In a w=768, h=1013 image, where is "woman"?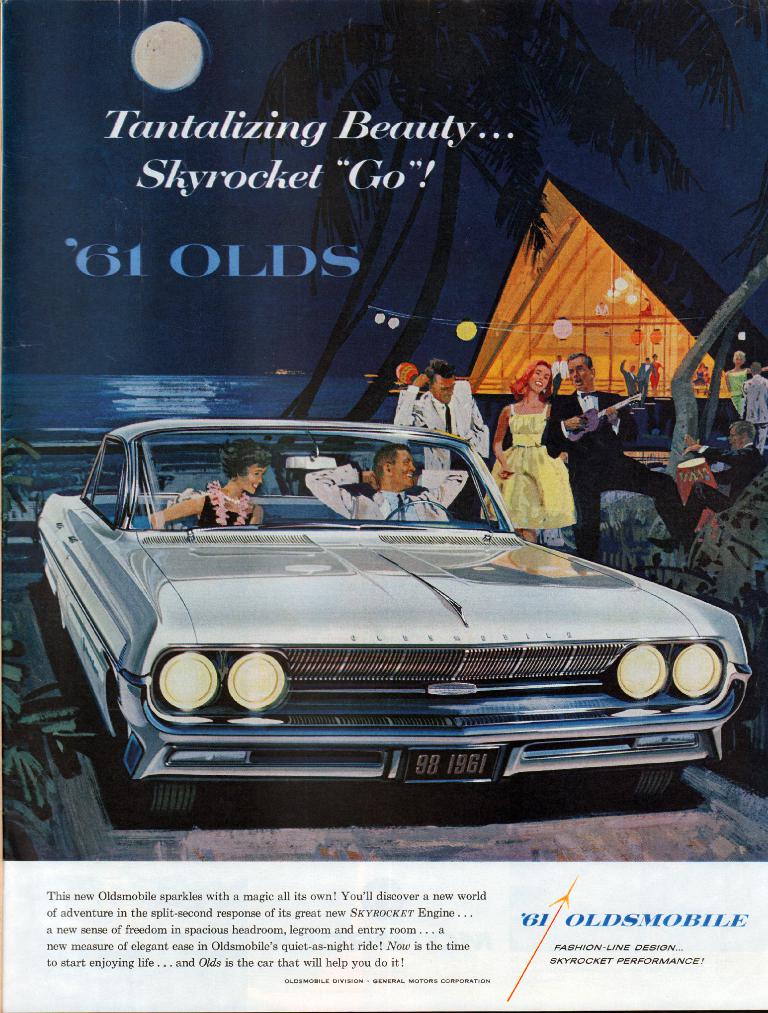
select_region(148, 434, 280, 526).
